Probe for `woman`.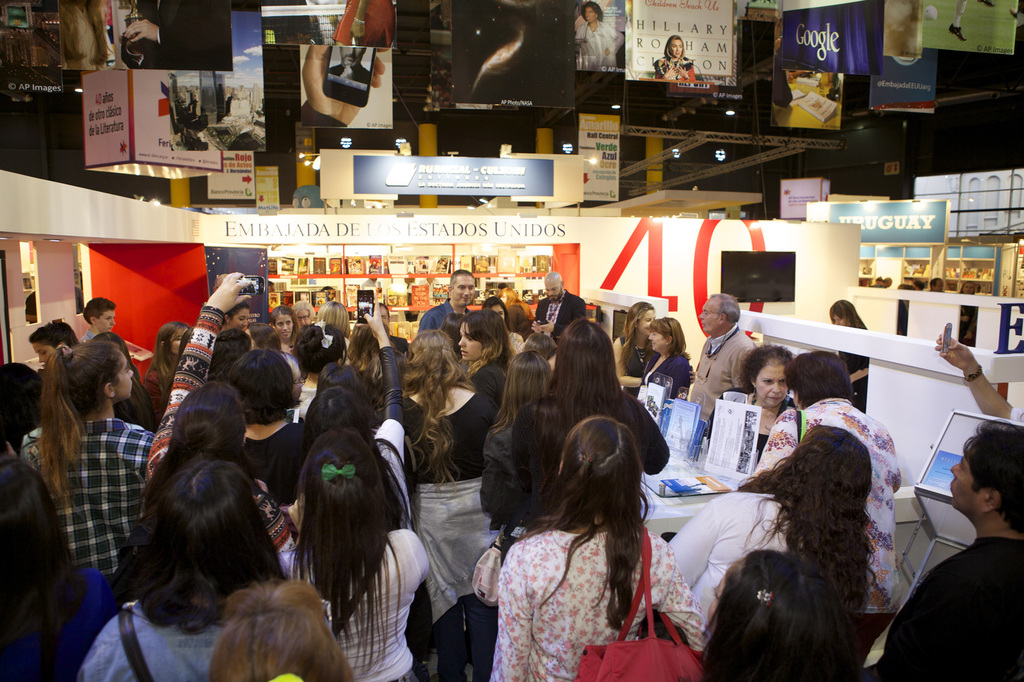
Probe result: [left=317, top=301, right=354, bottom=339].
